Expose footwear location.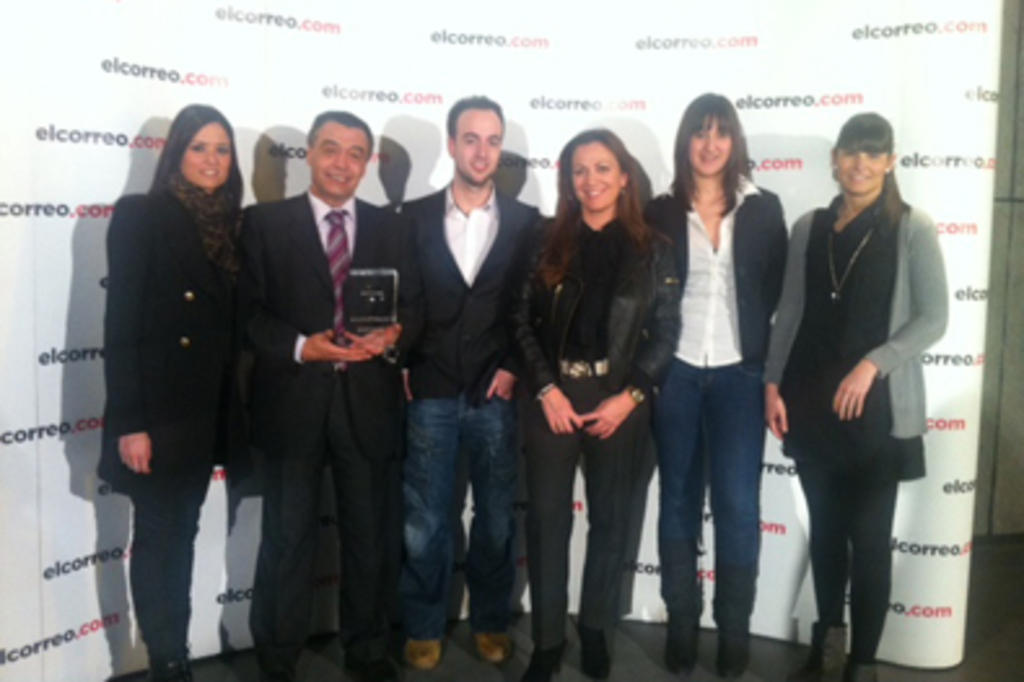
Exposed at (542, 641, 570, 679).
